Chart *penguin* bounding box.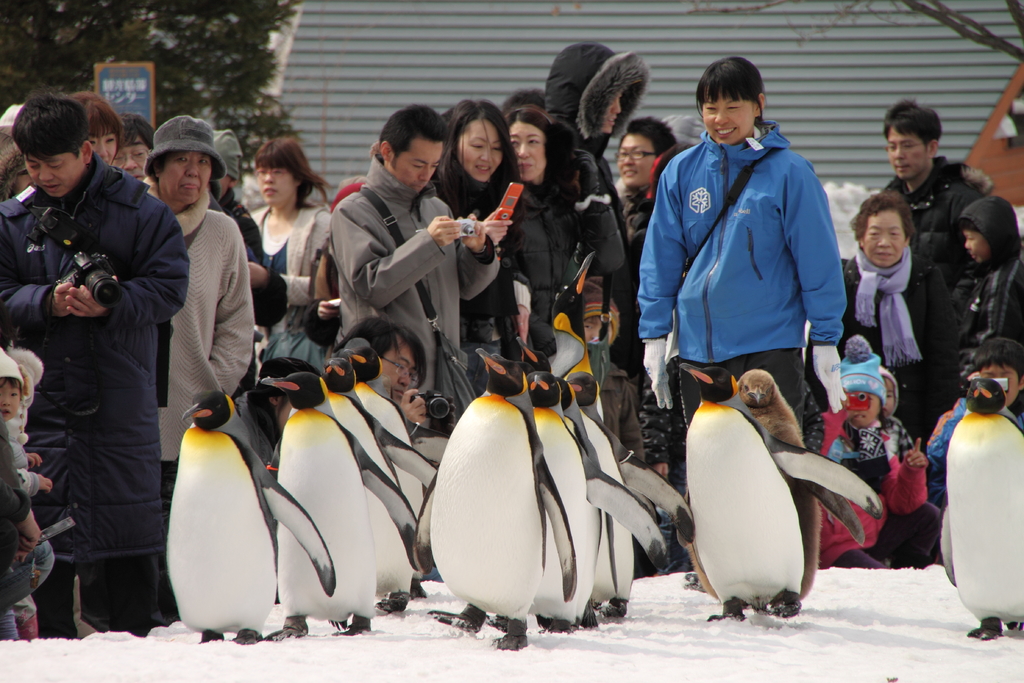
Charted: [735,361,867,614].
